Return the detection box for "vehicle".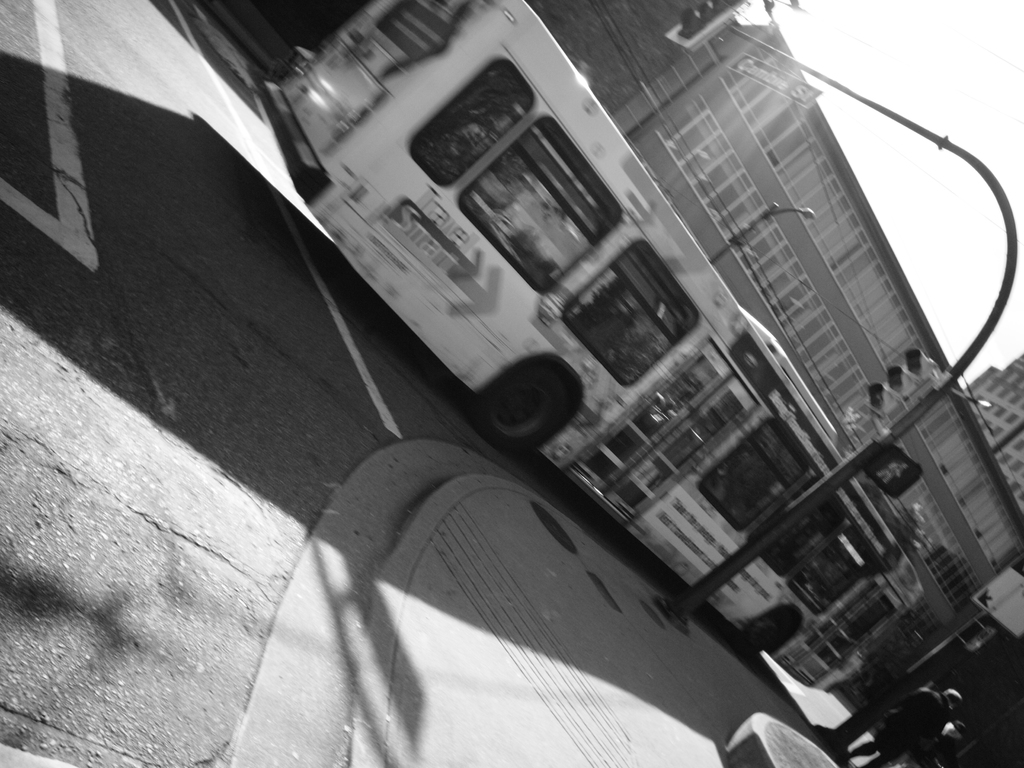
crop(253, 0, 925, 694).
